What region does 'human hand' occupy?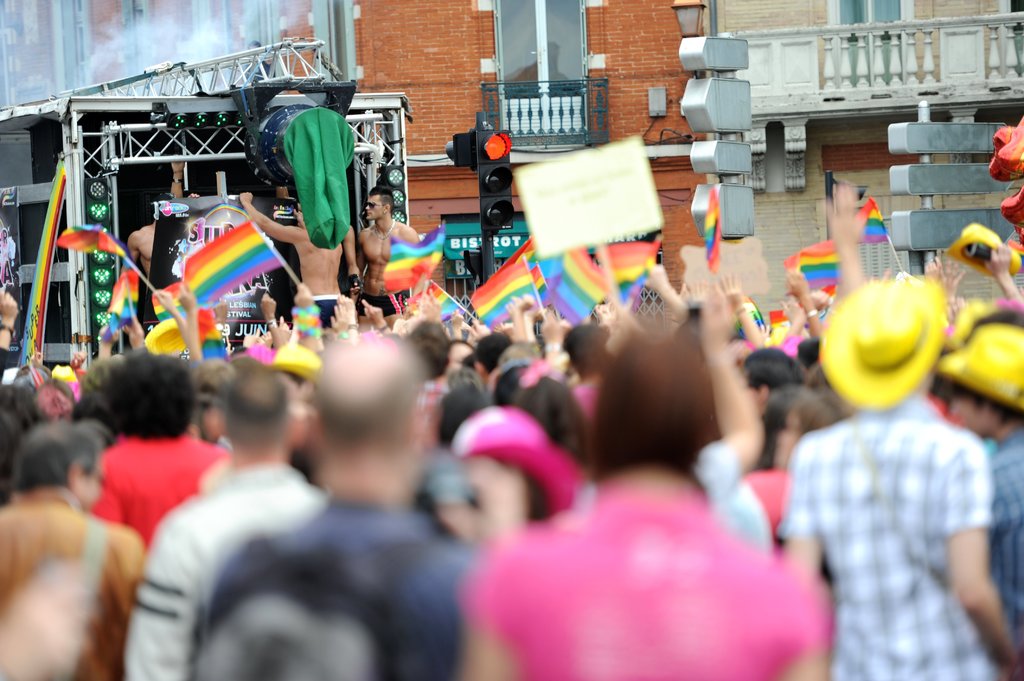
left=295, top=280, right=312, bottom=309.
